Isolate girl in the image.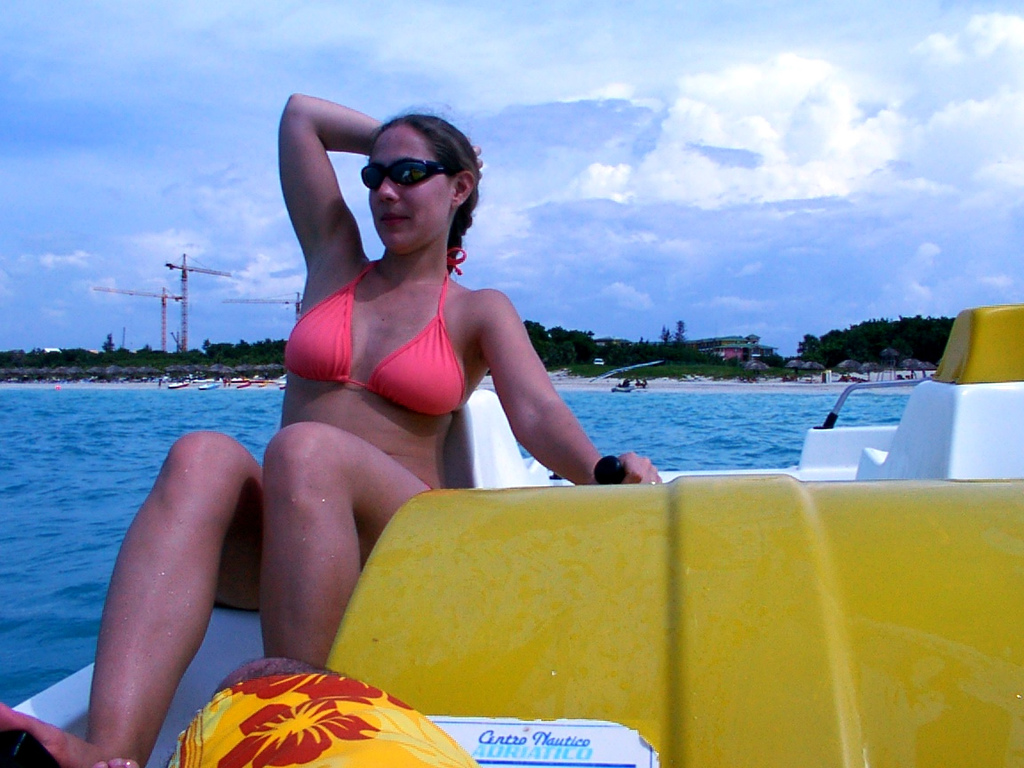
Isolated region: bbox=[4, 98, 659, 767].
